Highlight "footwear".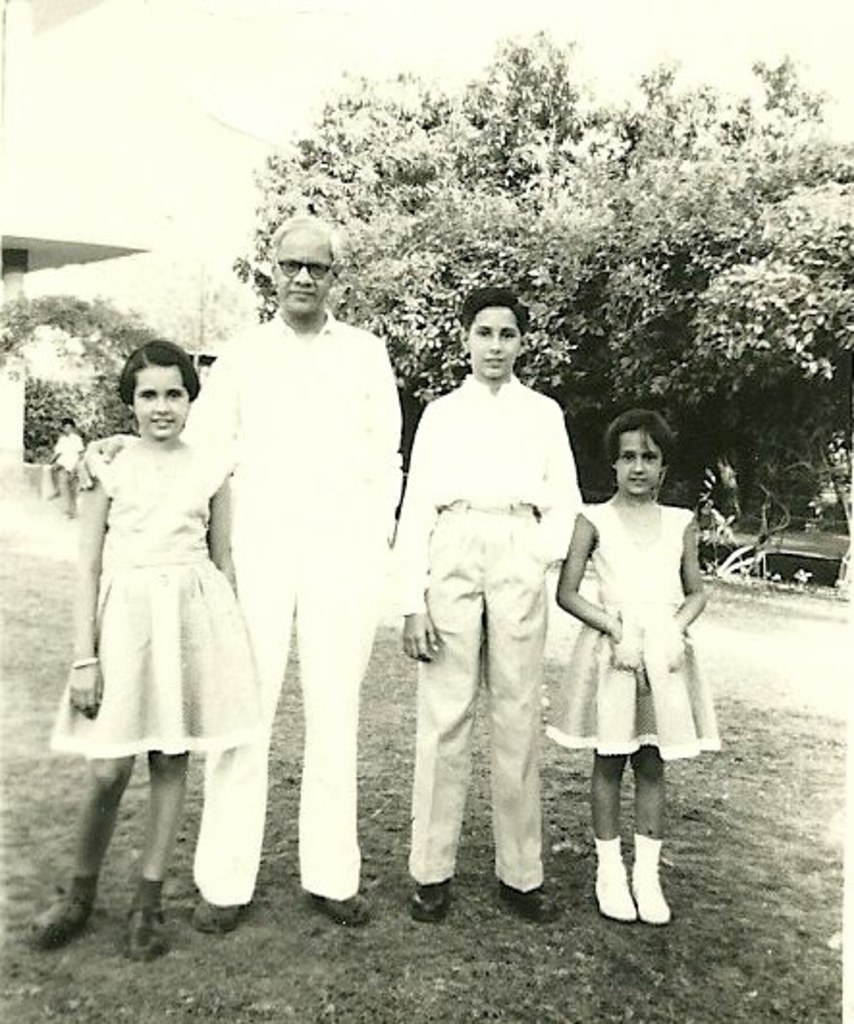
Highlighted region: pyautogui.locateOnScreen(407, 876, 461, 928).
